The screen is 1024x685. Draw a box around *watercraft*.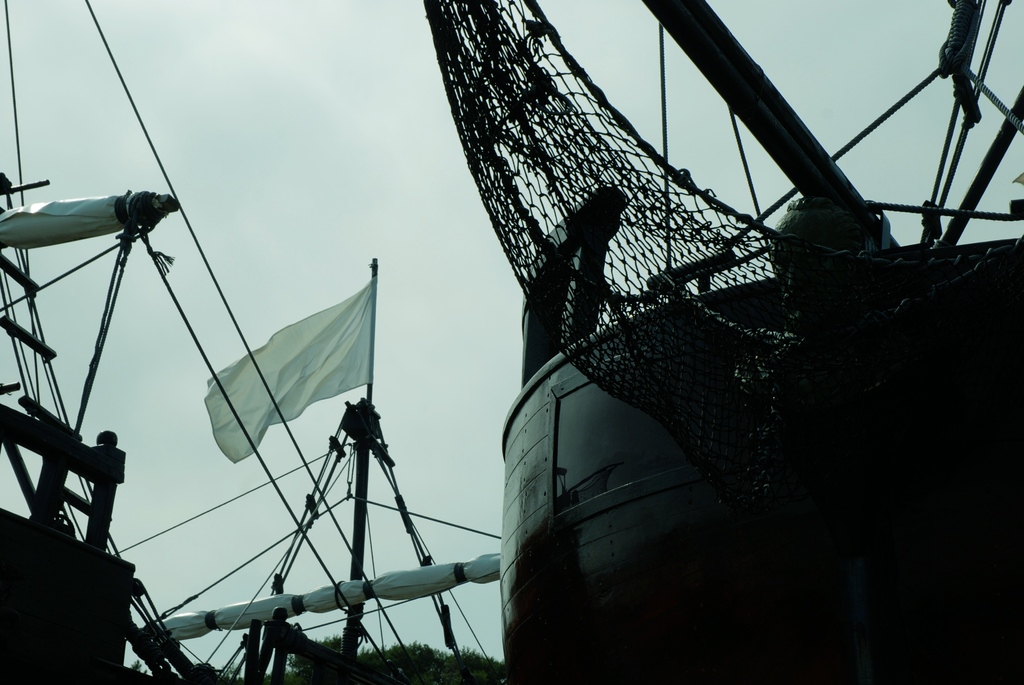
(x1=0, y1=0, x2=502, y2=684).
